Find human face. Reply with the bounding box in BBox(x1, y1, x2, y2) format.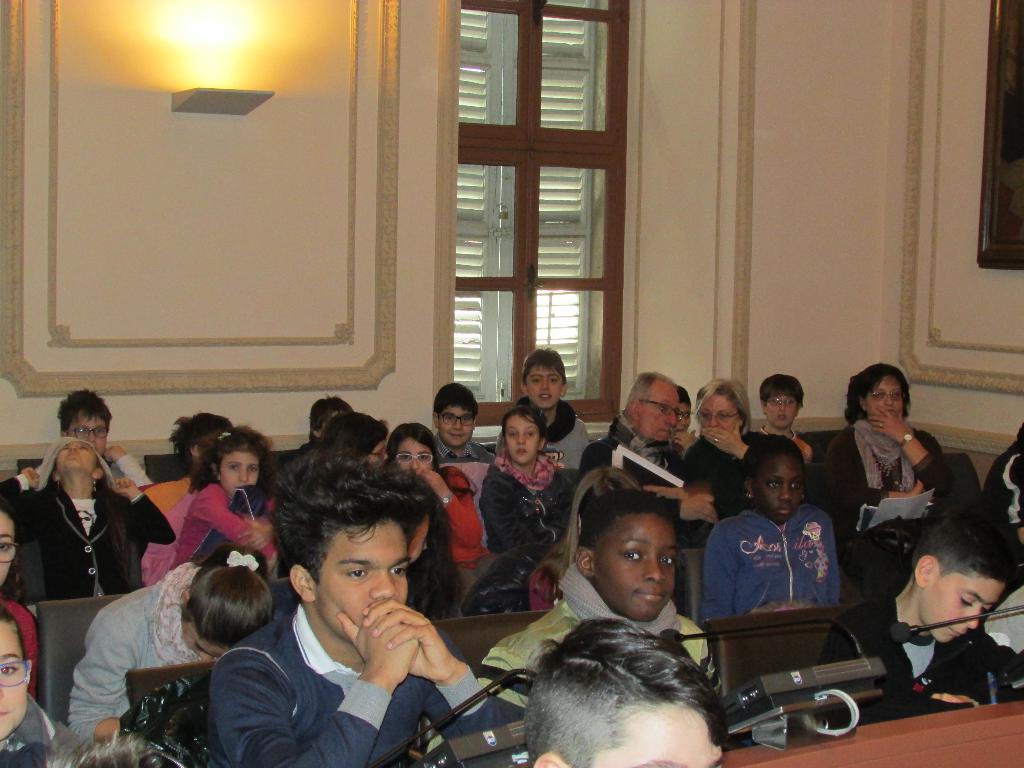
BBox(391, 433, 440, 477).
